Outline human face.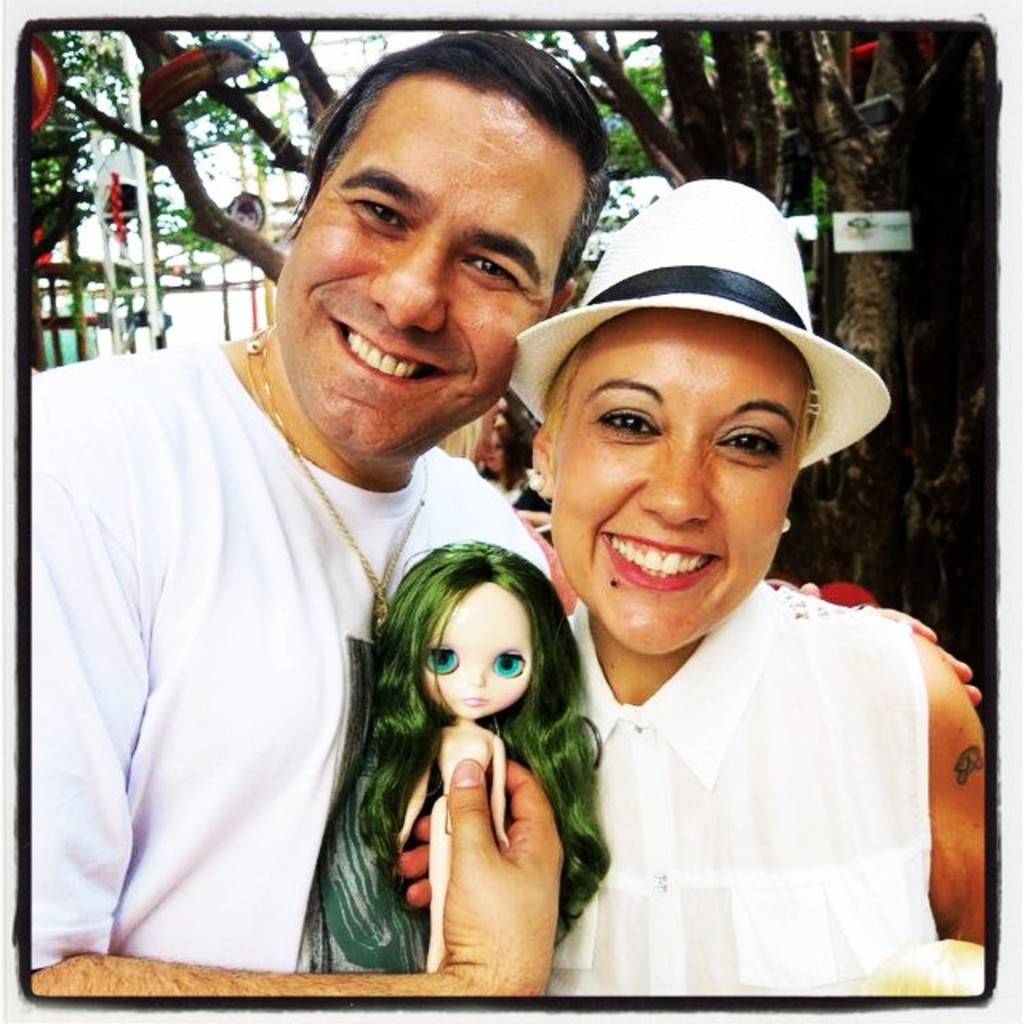
Outline: bbox=(549, 310, 808, 658).
